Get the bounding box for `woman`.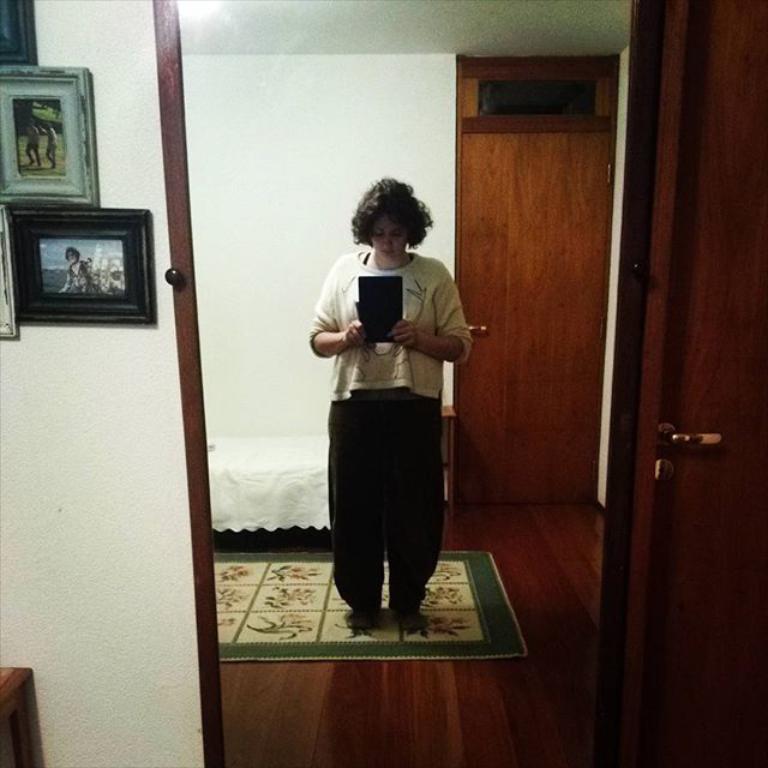
bbox=(316, 176, 473, 644).
